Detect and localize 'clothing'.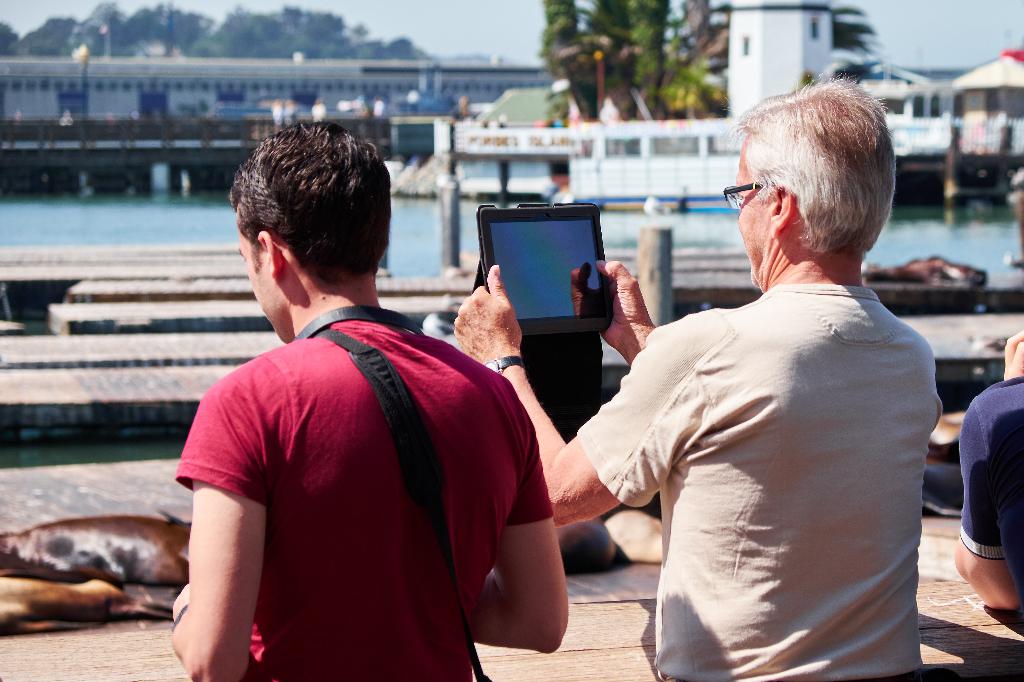
Localized at BBox(183, 310, 552, 681).
